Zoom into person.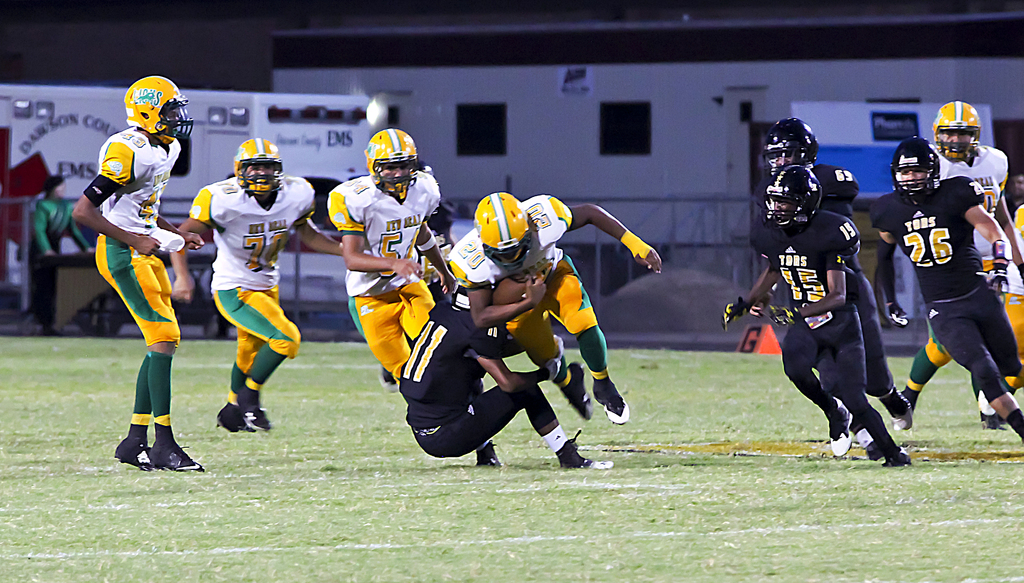
Zoom target: {"left": 899, "top": 94, "right": 1022, "bottom": 423}.
